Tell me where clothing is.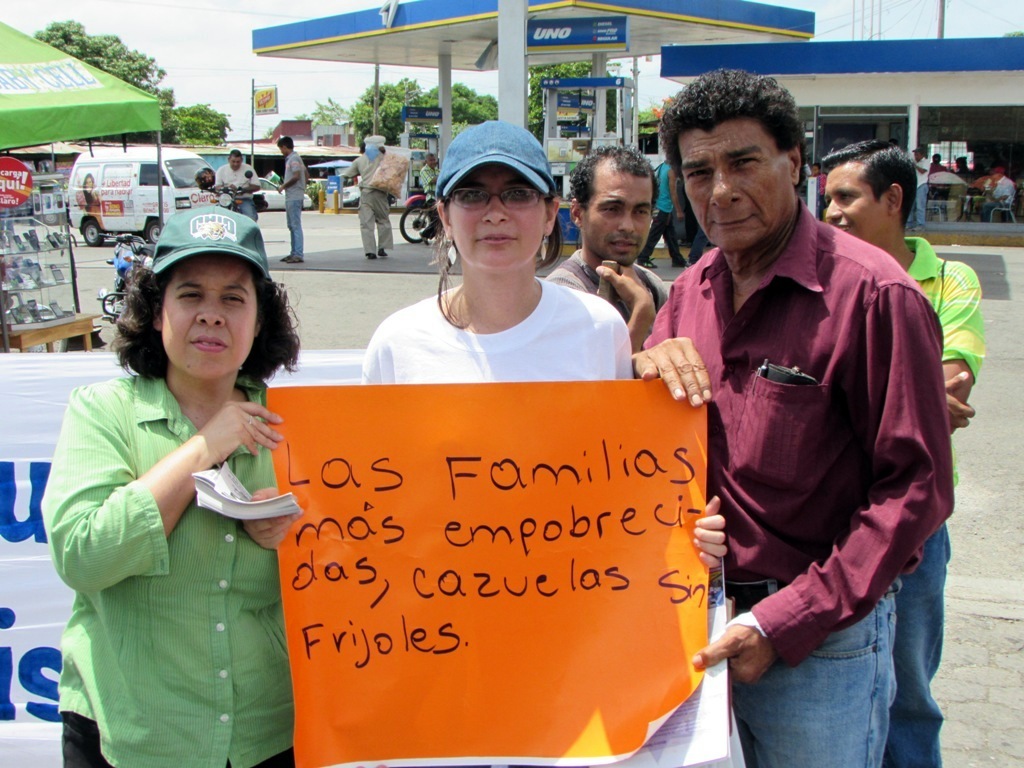
clothing is at BBox(639, 159, 682, 265).
